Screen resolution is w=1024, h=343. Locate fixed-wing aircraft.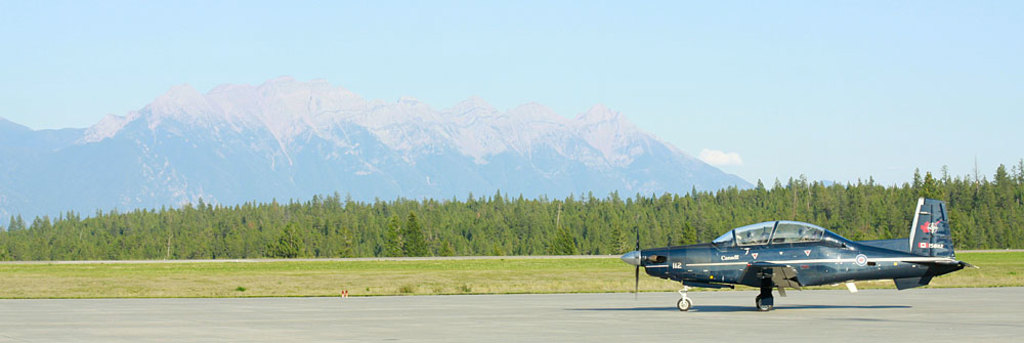
(x1=615, y1=190, x2=972, y2=312).
